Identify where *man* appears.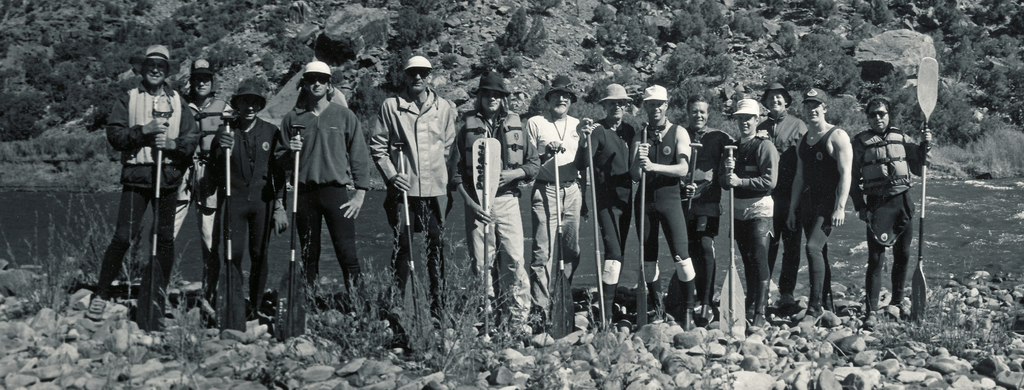
Appears at 849/99/931/327.
